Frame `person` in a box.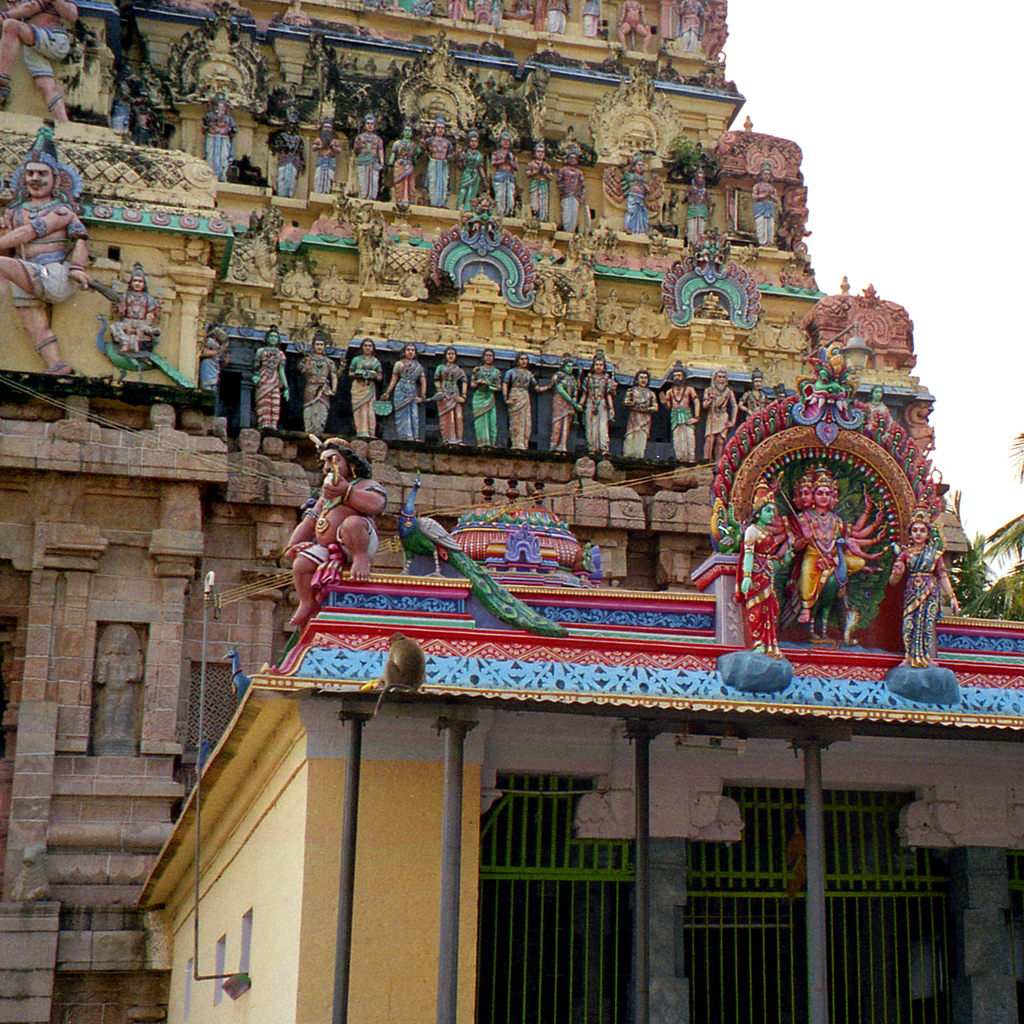
<box>577,343,620,451</box>.
